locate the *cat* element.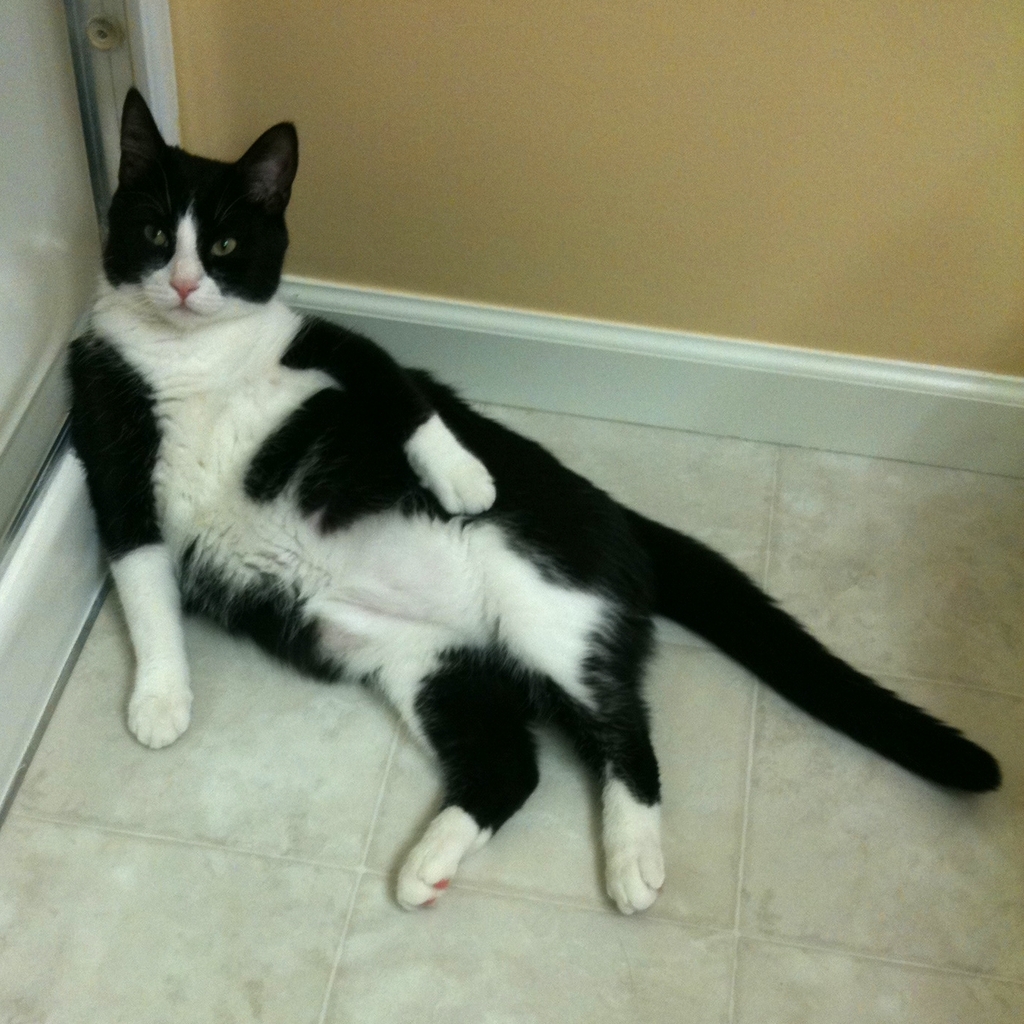
Element bbox: locate(67, 84, 1005, 912).
